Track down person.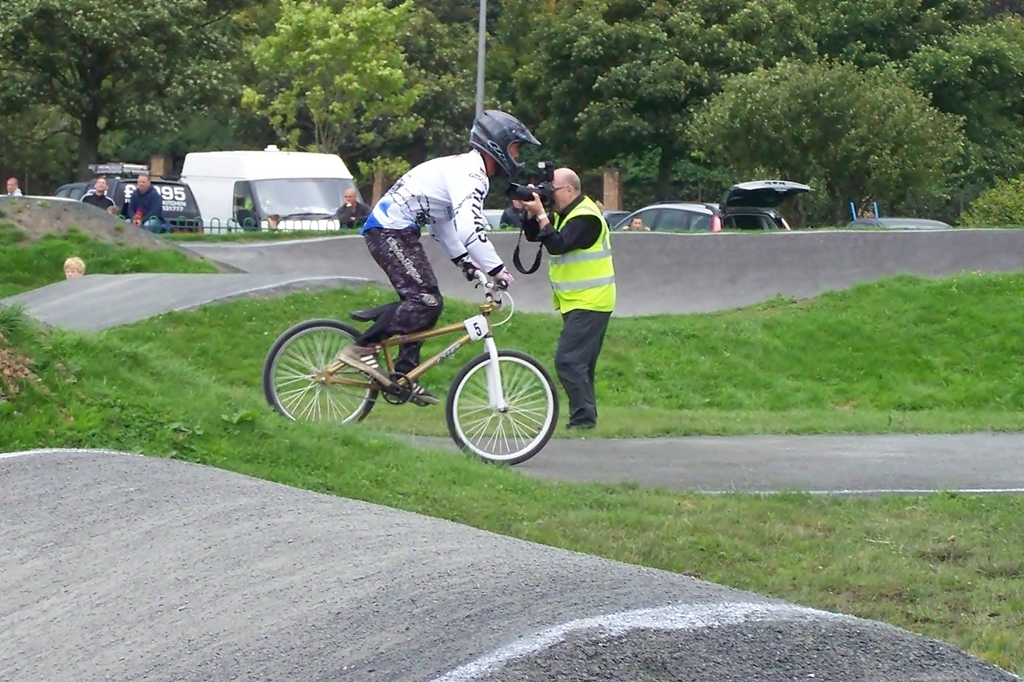
Tracked to 621/219/650/235.
